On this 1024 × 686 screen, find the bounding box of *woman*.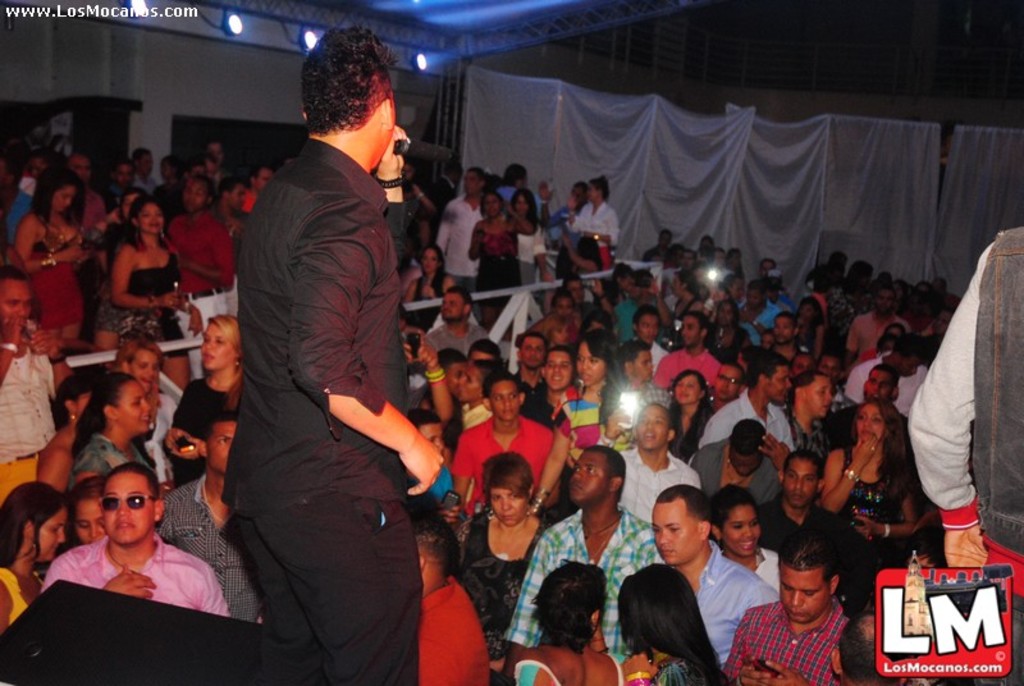
Bounding box: box(709, 301, 750, 366).
